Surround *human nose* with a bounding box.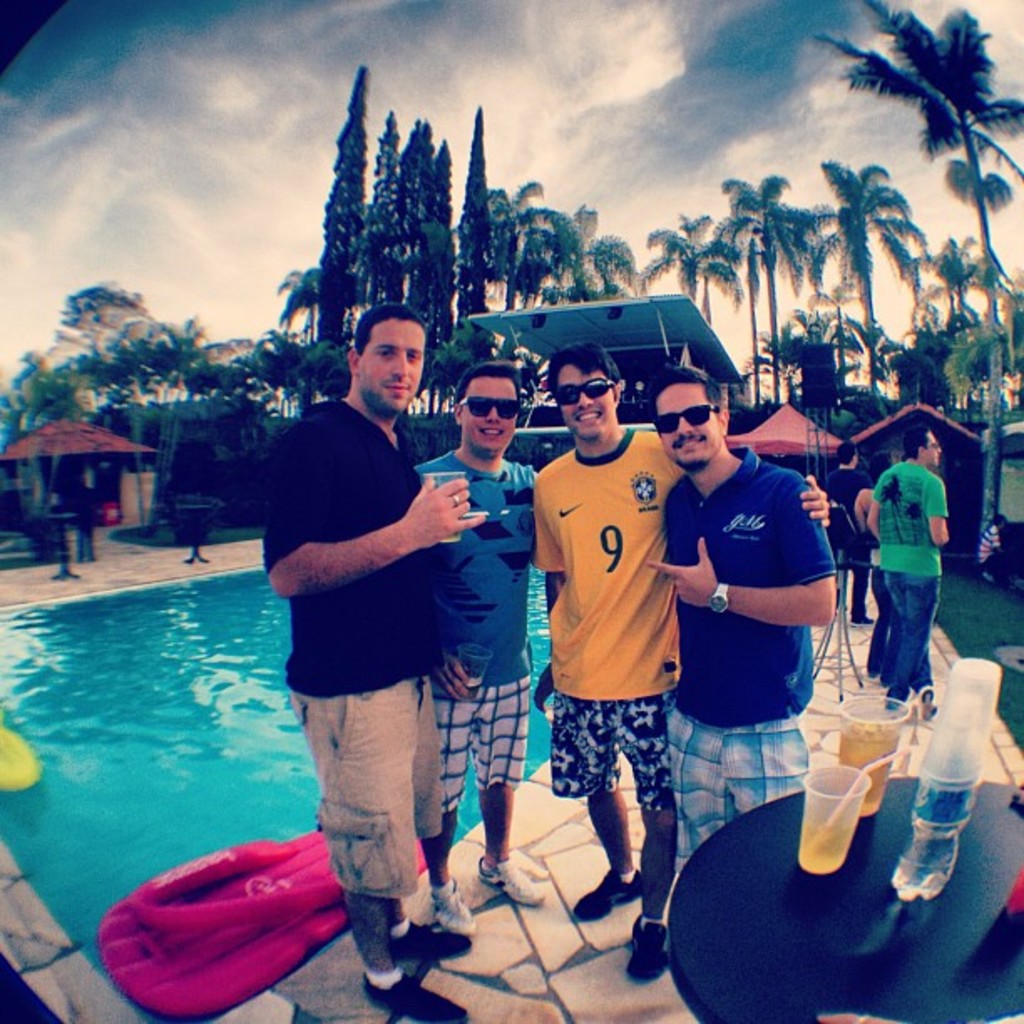
[485, 408, 499, 423].
